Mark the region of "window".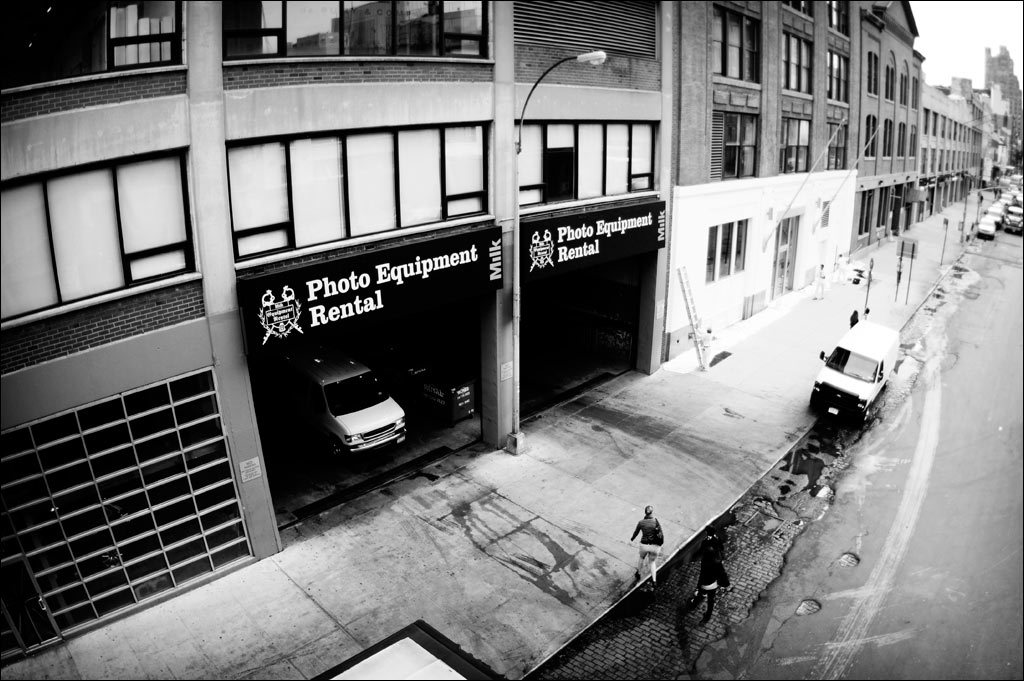
Region: [782,28,816,97].
